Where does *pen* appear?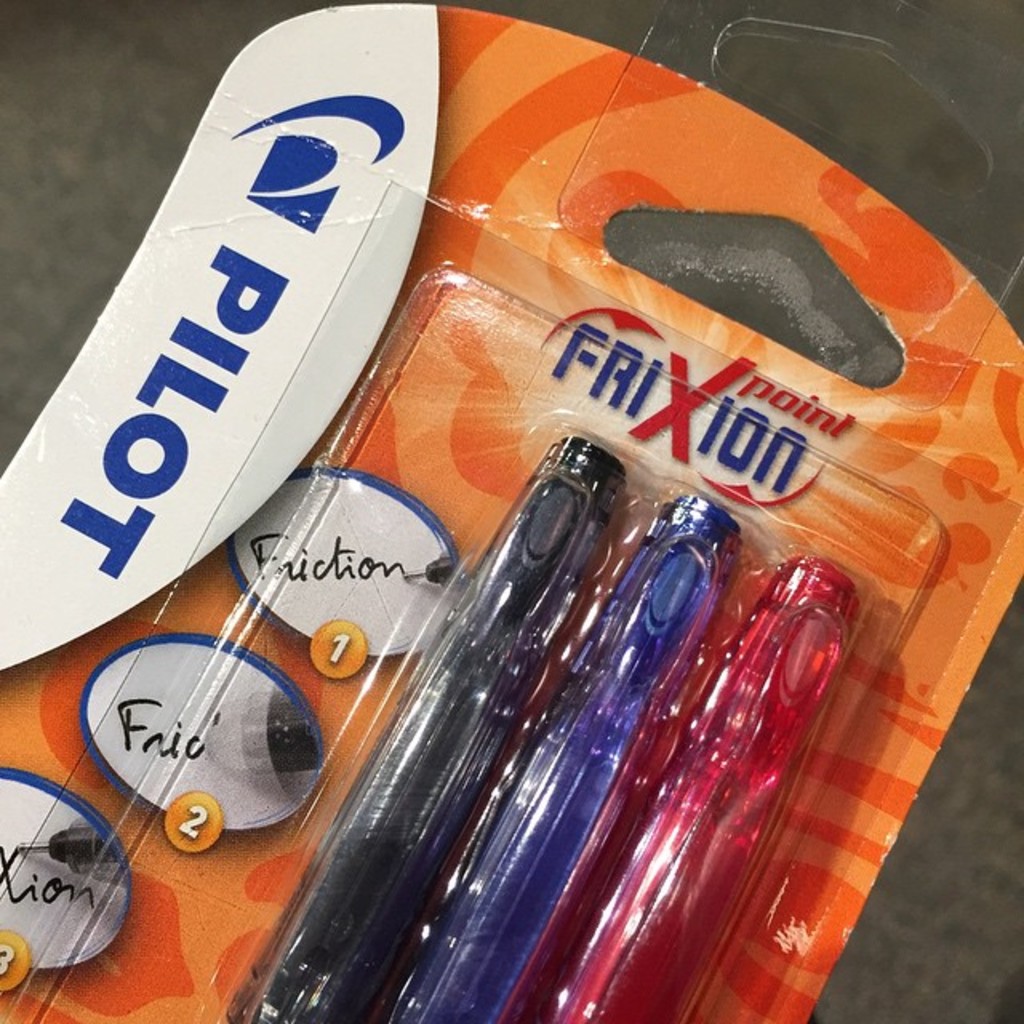
Appears at [371, 488, 752, 1022].
